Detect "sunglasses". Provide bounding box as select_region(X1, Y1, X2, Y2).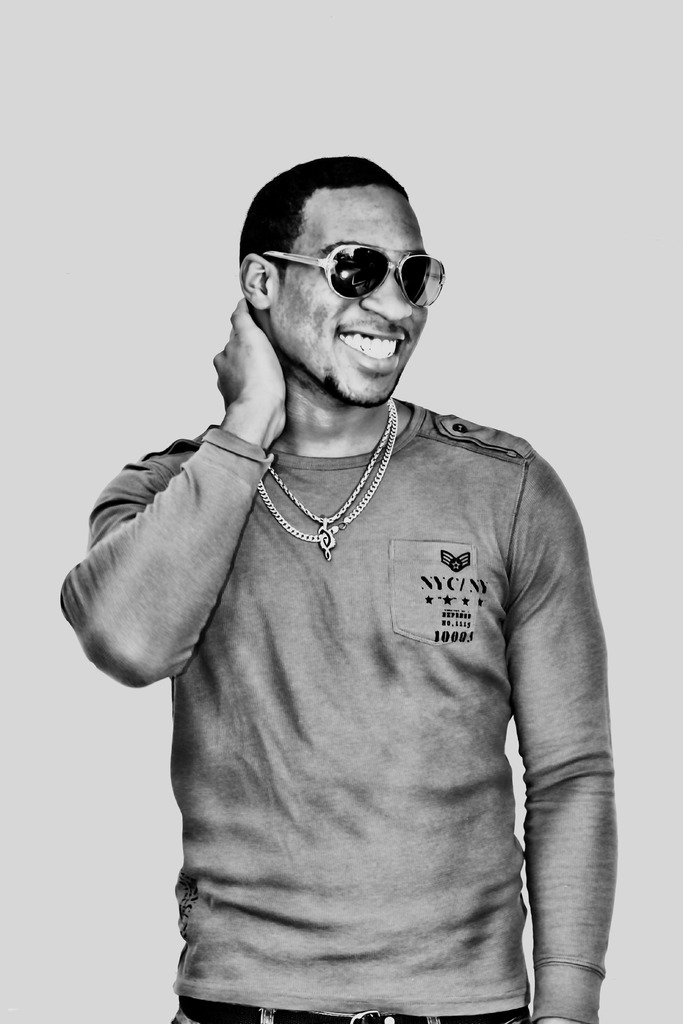
select_region(245, 238, 456, 313).
